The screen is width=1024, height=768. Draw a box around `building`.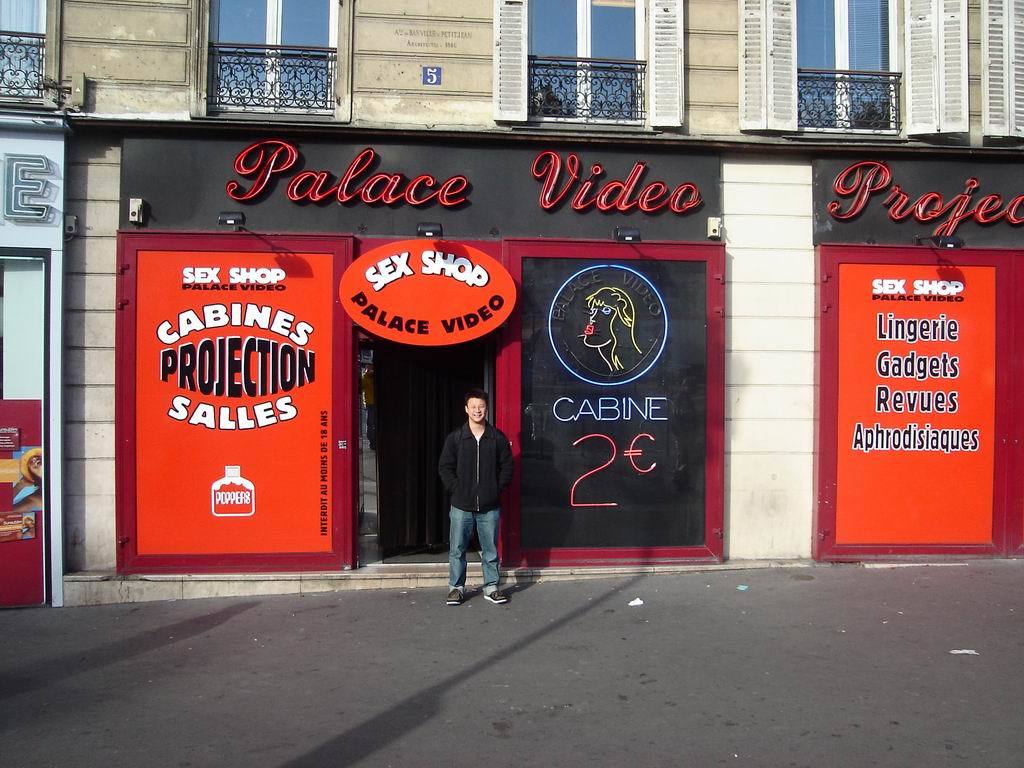
<bbox>0, 0, 1023, 609</bbox>.
